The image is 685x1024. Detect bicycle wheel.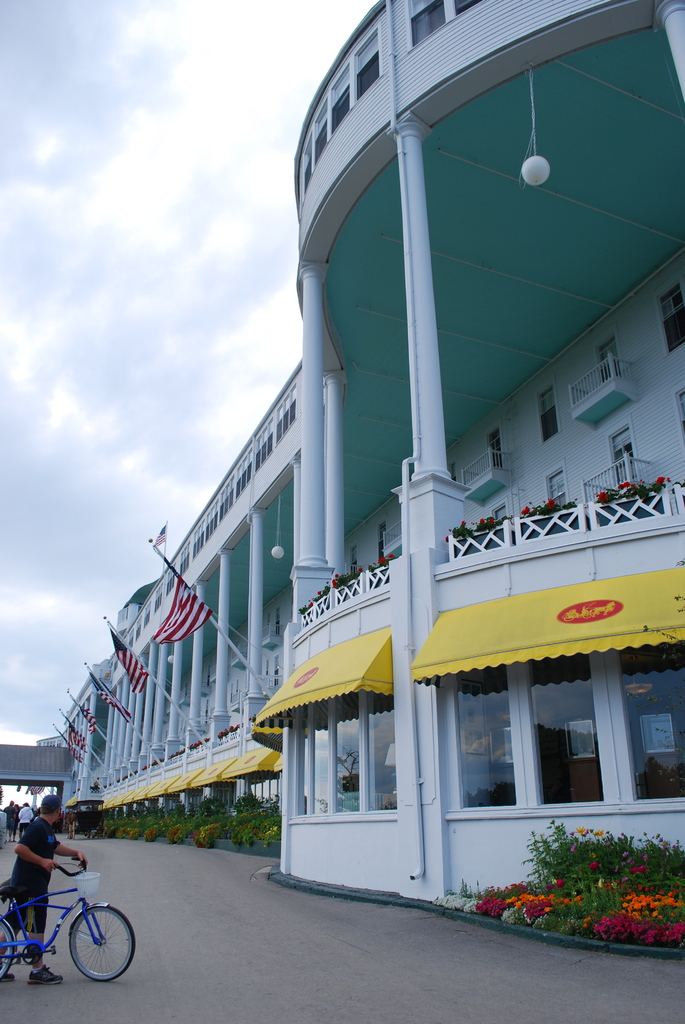
Detection: l=0, t=917, r=12, b=980.
